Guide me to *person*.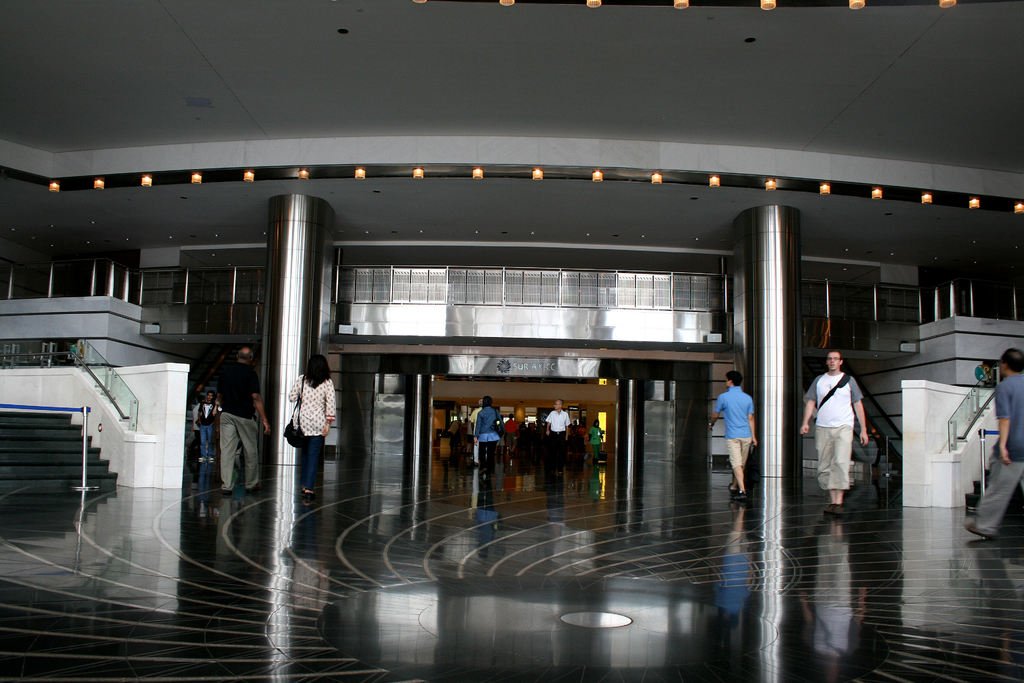
Guidance: box(799, 352, 871, 518).
